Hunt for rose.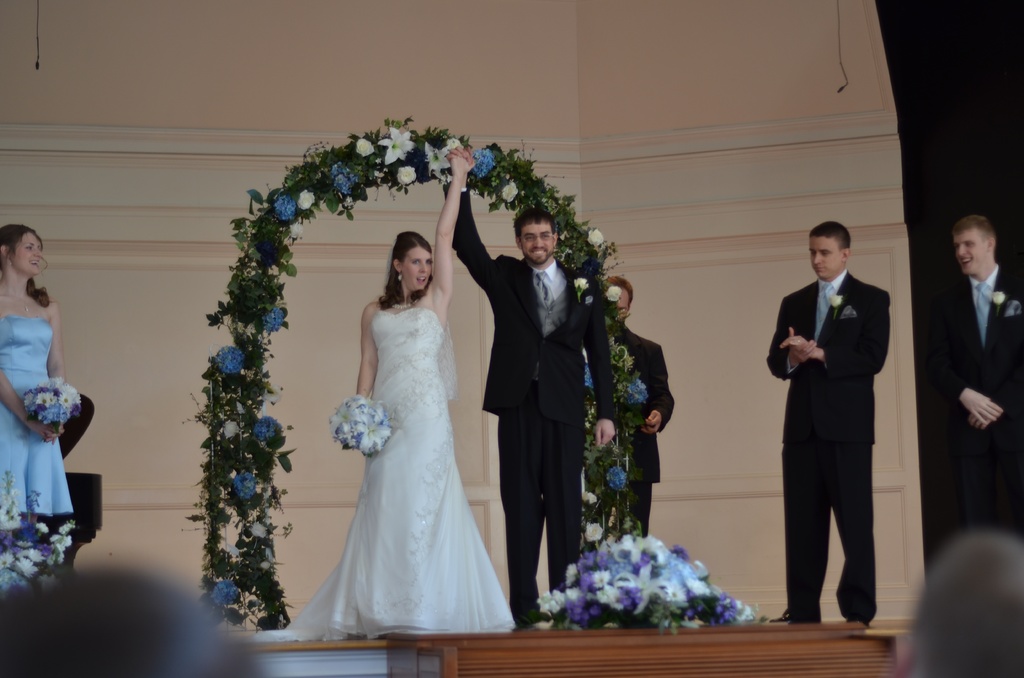
Hunted down at (x1=298, y1=191, x2=316, y2=211).
